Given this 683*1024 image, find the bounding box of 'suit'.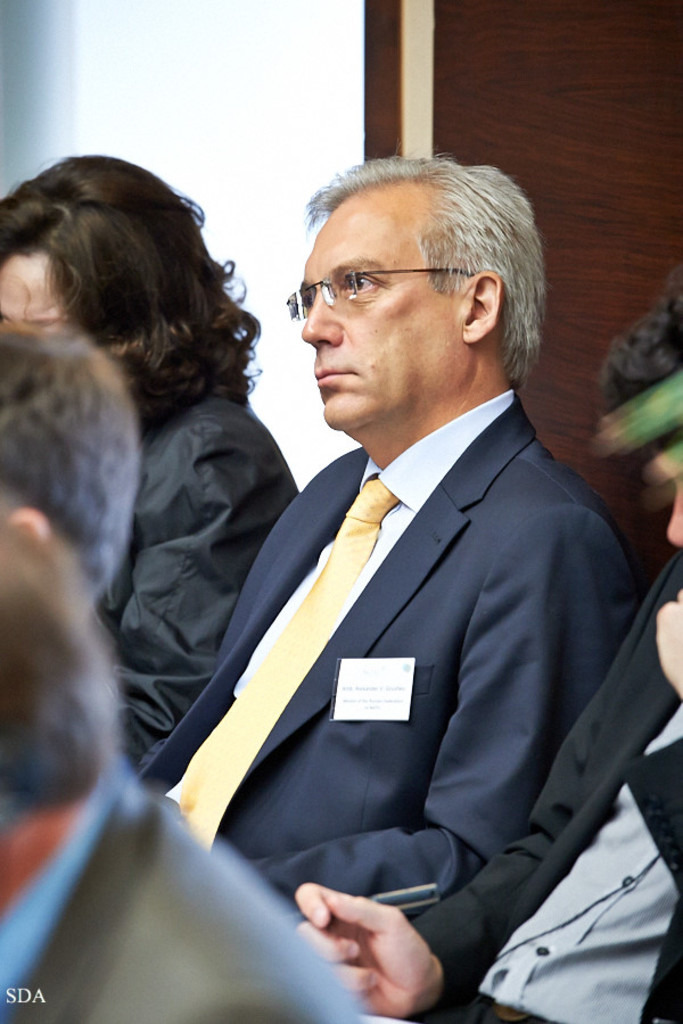
0:752:364:1023.
